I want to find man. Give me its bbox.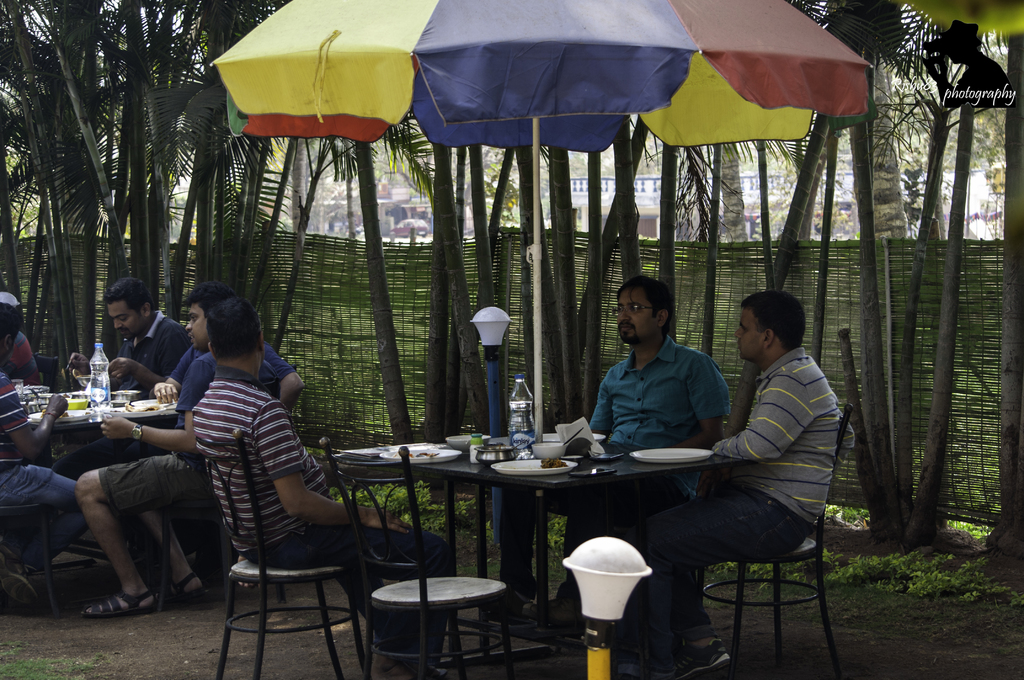
645,280,856,665.
